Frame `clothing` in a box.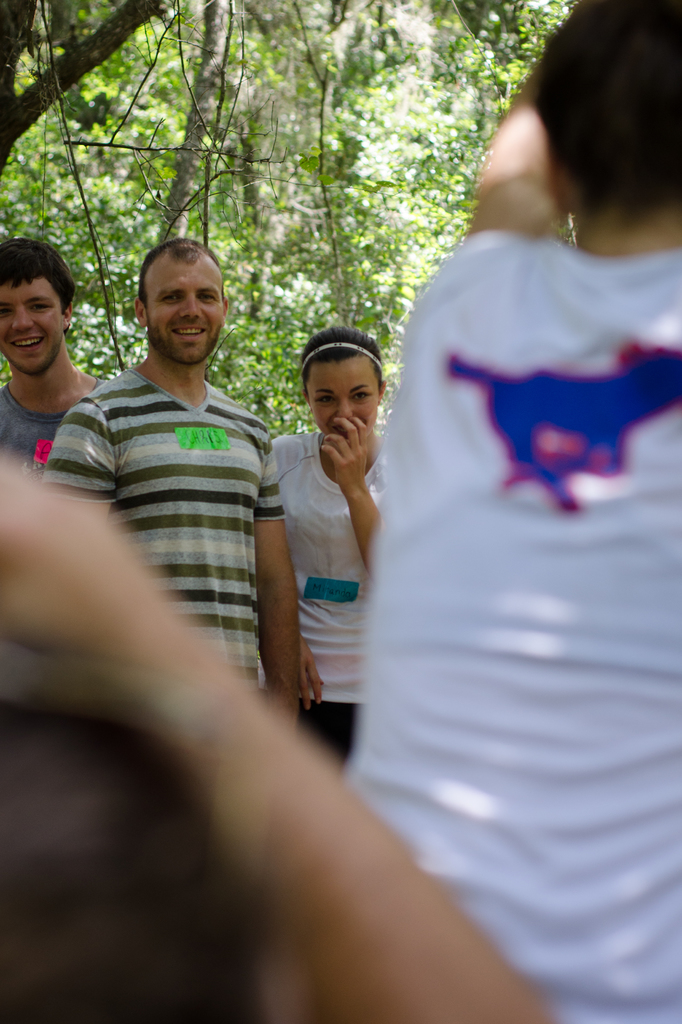
rect(0, 379, 101, 481).
